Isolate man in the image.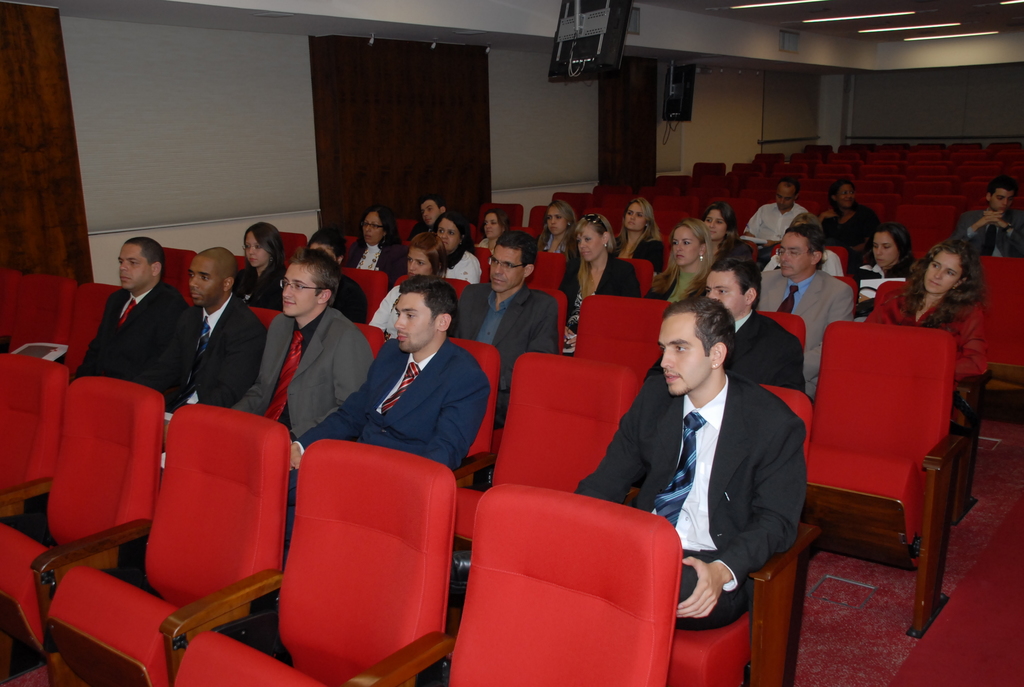
Isolated region: [x1=751, y1=225, x2=854, y2=390].
